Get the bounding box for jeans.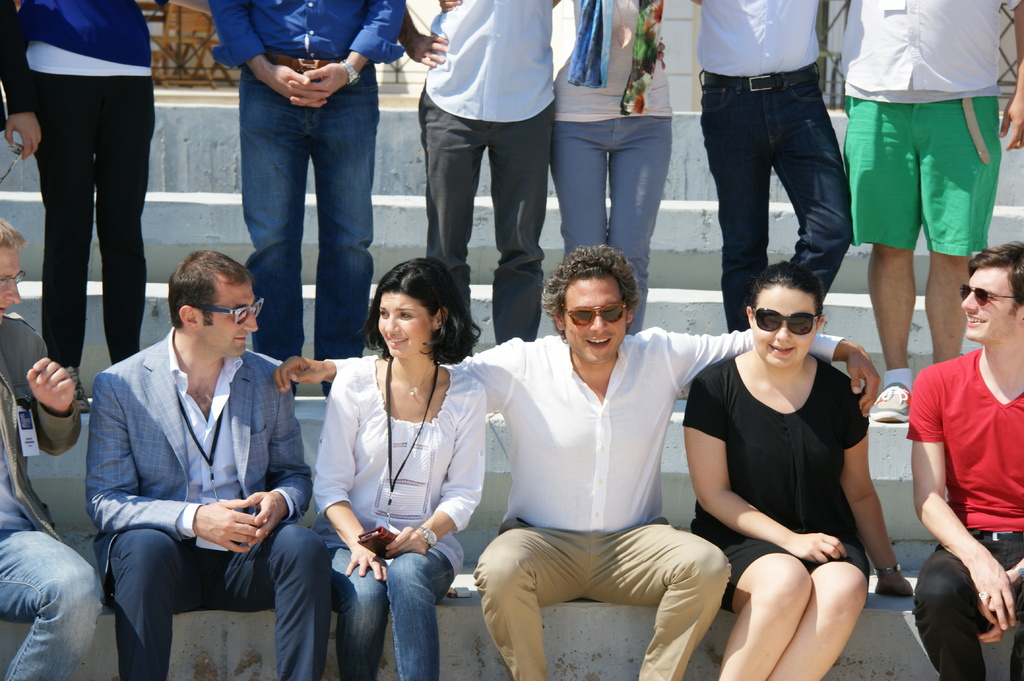
{"left": 699, "top": 72, "right": 849, "bottom": 334}.
